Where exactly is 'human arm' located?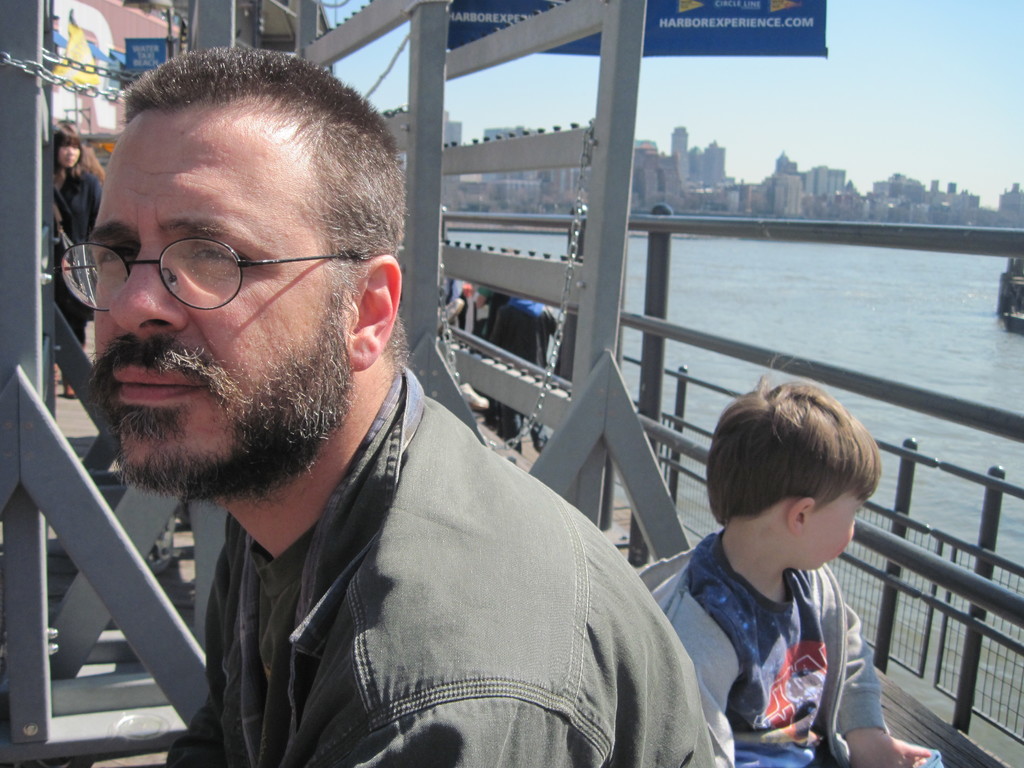
Its bounding box is {"x1": 438, "y1": 276, "x2": 458, "y2": 308}.
